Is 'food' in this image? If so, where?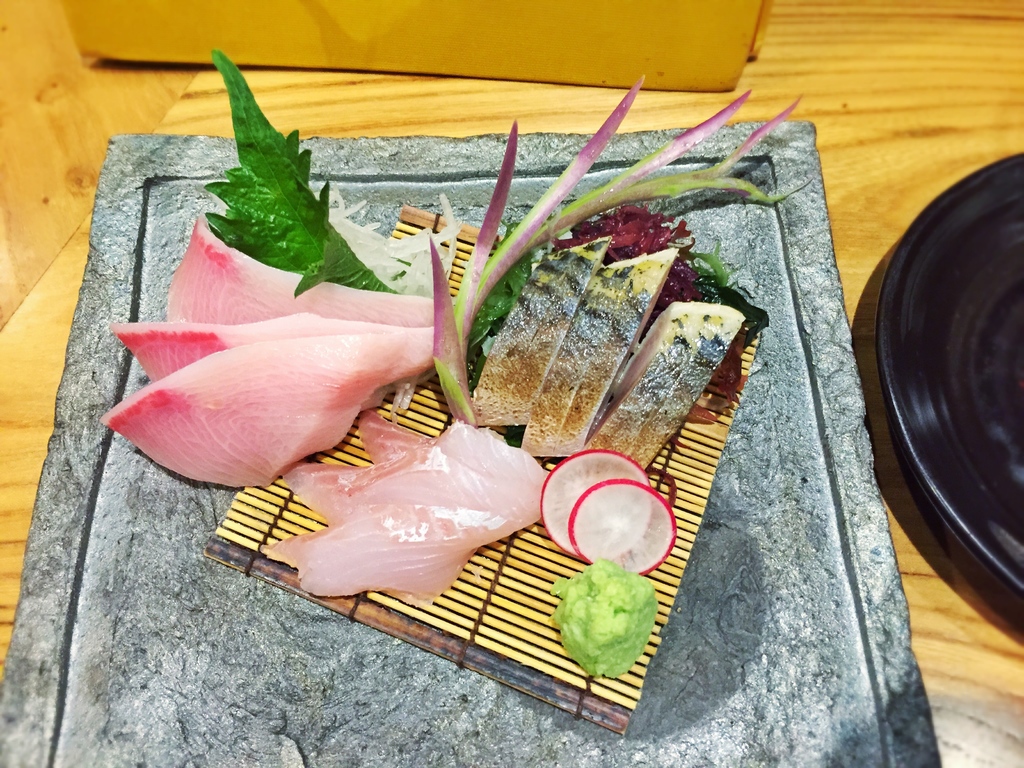
Yes, at {"left": 547, "top": 548, "right": 656, "bottom": 673}.
